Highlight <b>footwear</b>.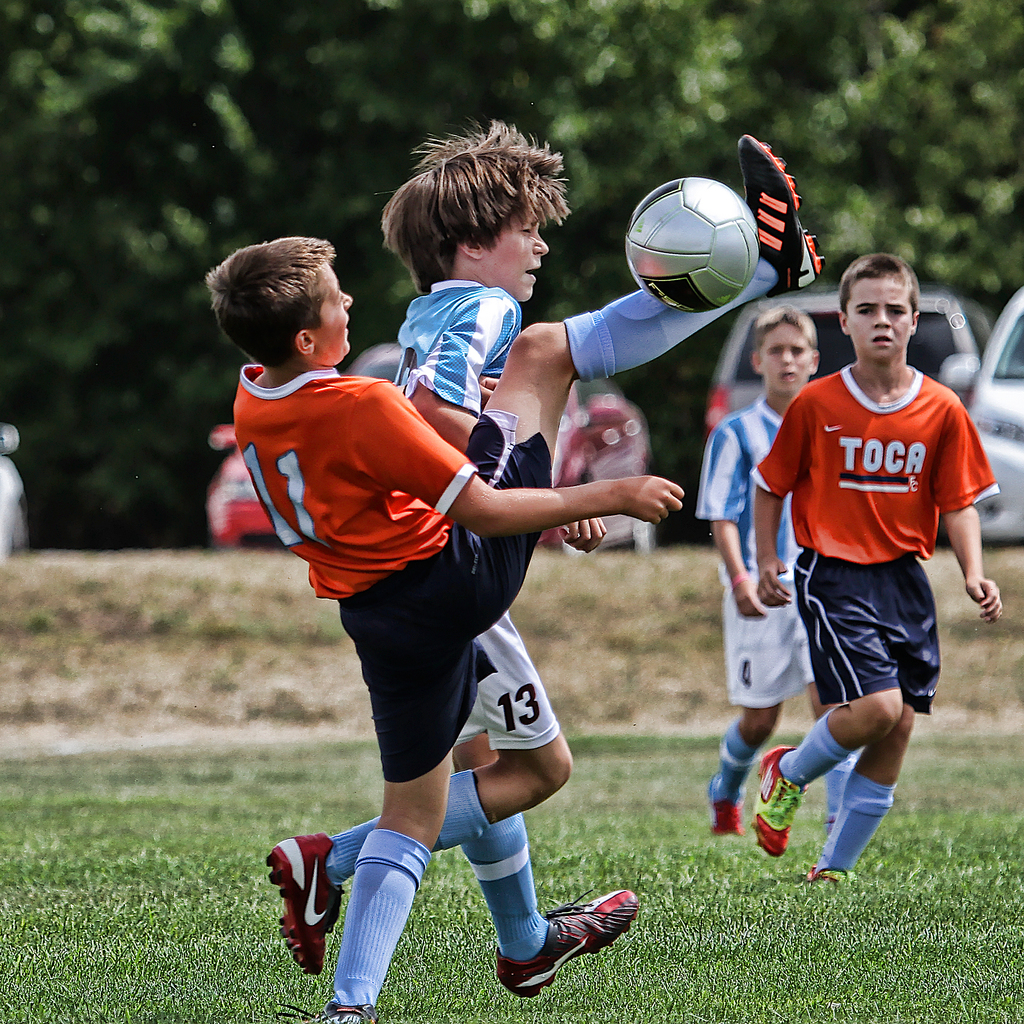
Highlighted region: detection(290, 1003, 376, 1023).
